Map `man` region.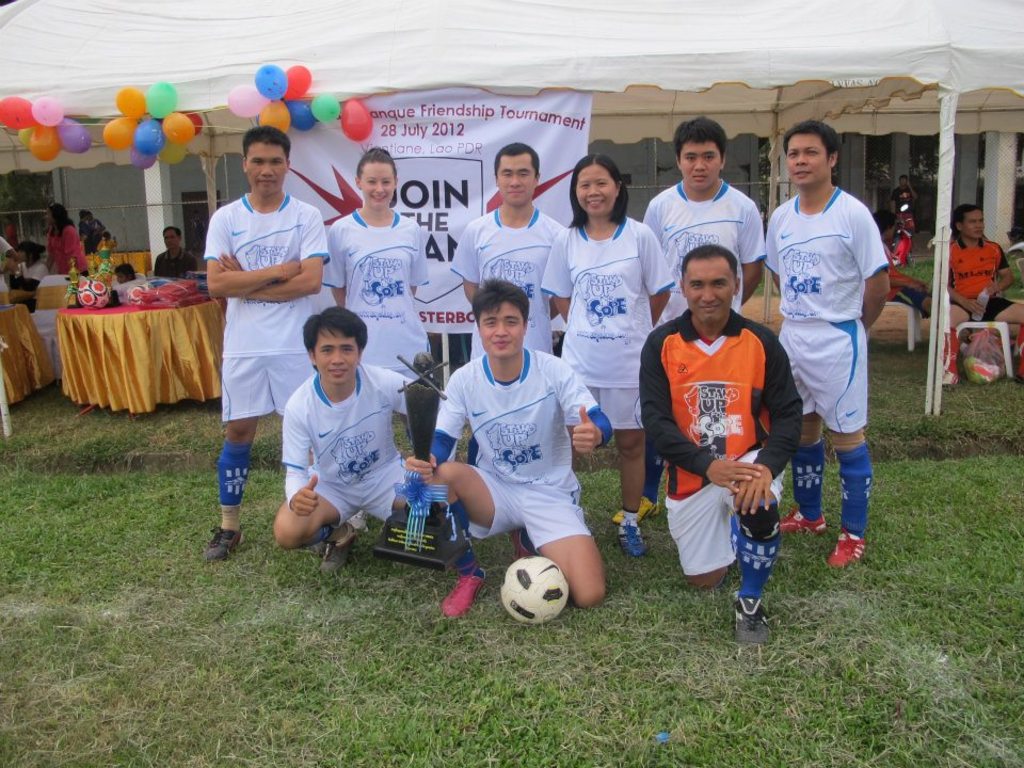
Mapped to x1=609 y1=115 x2=765 y2=525.
